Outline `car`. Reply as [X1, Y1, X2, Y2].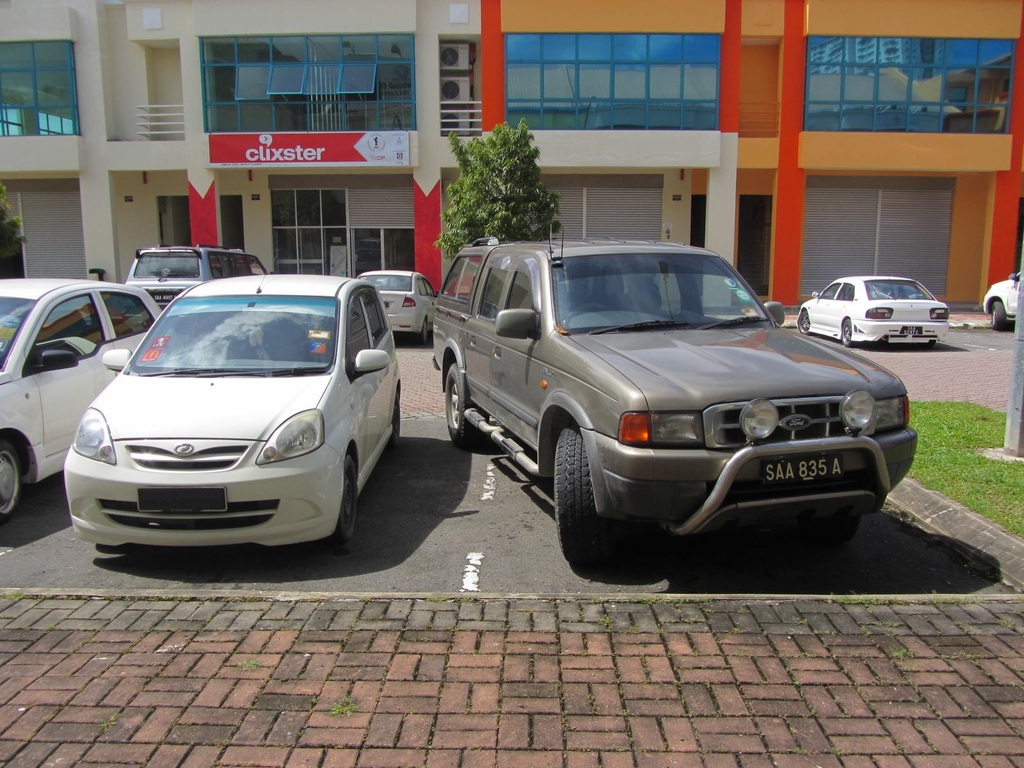
[790, 269, 953, 352].
